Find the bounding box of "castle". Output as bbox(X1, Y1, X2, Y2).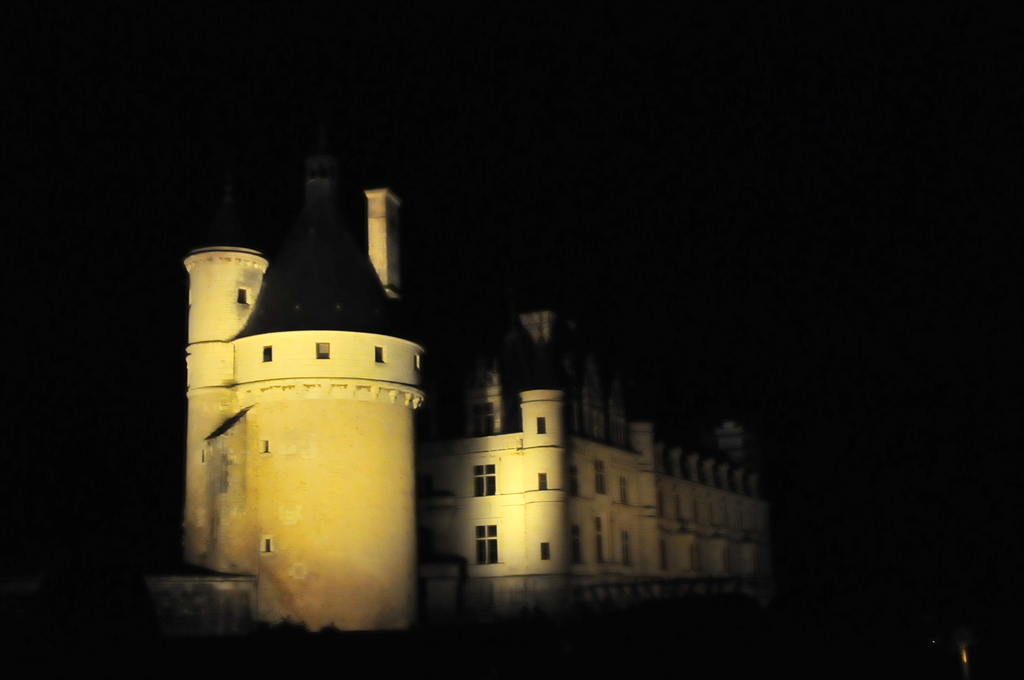
bbox(112, 143, 733, 656).
